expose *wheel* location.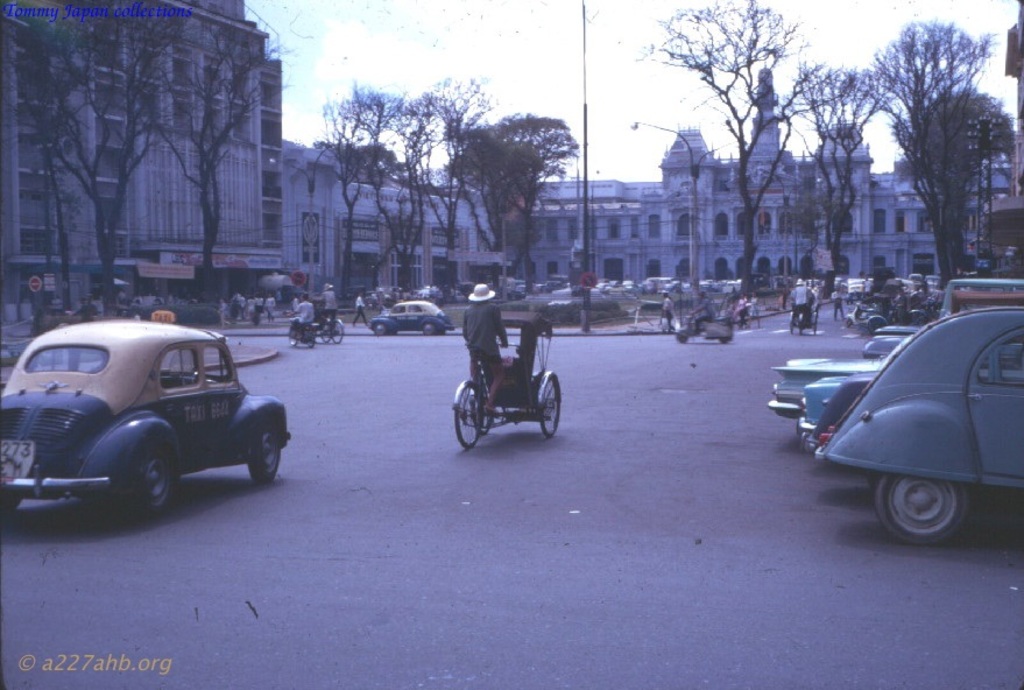
Exposed at detection(373, 323, 386, 336).
